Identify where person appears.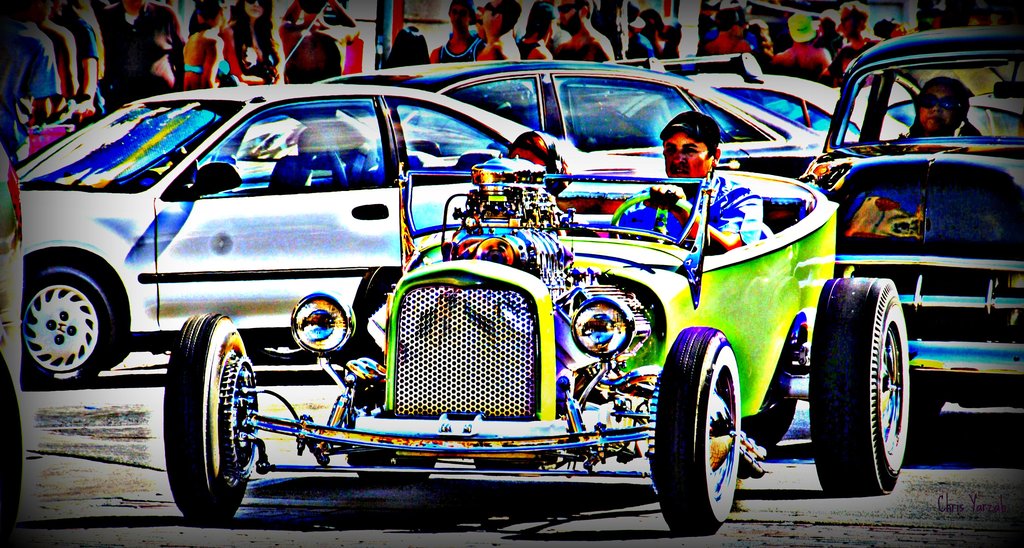
Appears at box=[605, 112, 769, 261].
